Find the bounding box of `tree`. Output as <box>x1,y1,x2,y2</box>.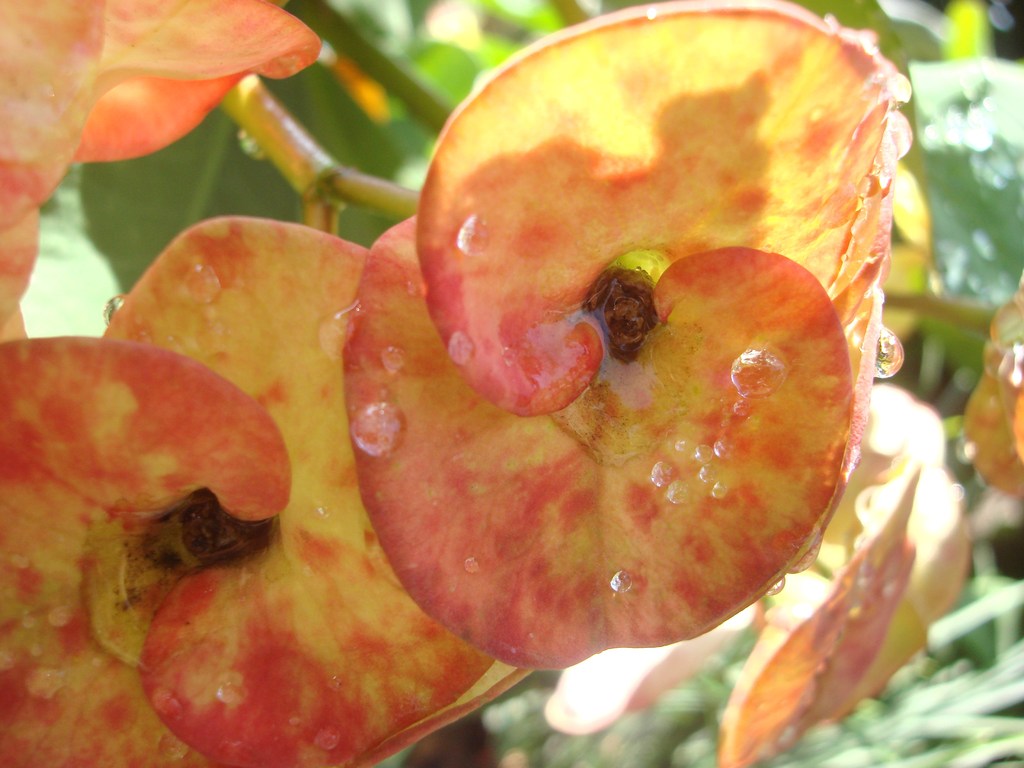
<box>0,0,1023,767</box>.
